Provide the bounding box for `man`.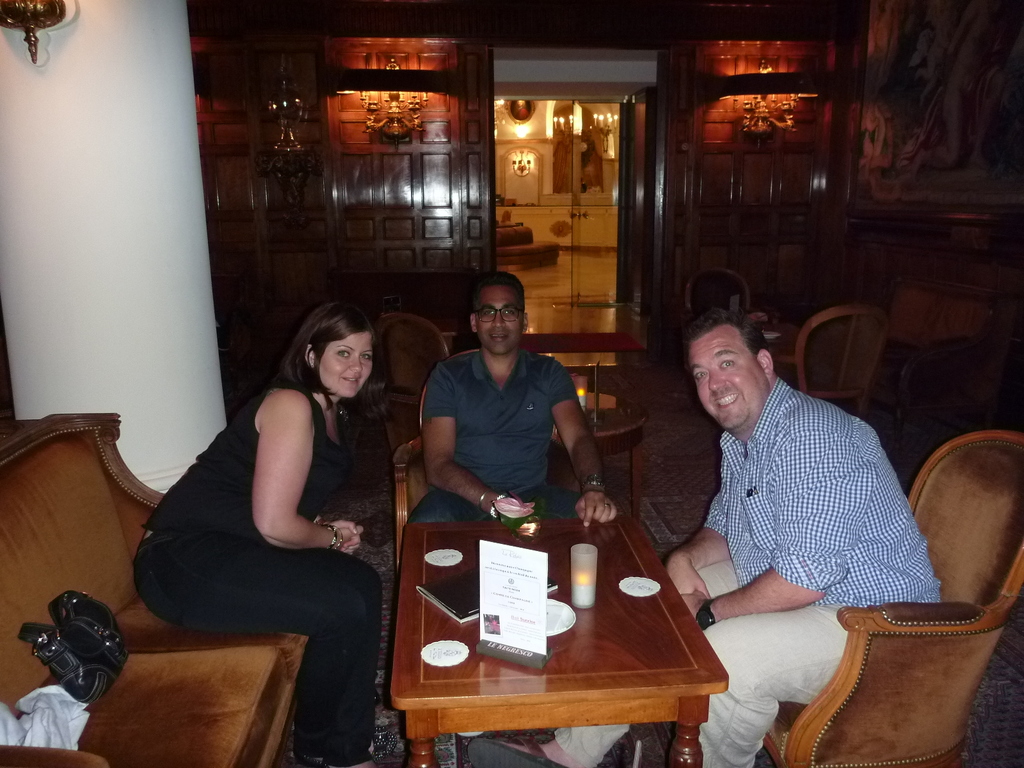
<bbox>403, 270, 618, 527</bbox>.
